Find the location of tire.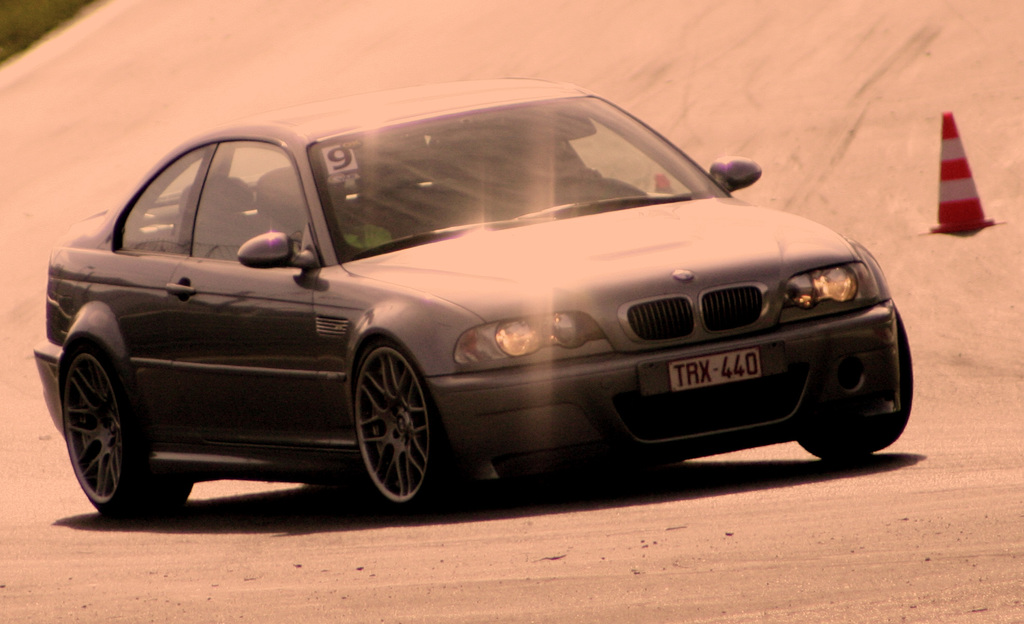
Location: [798, 311, 913, 454].
